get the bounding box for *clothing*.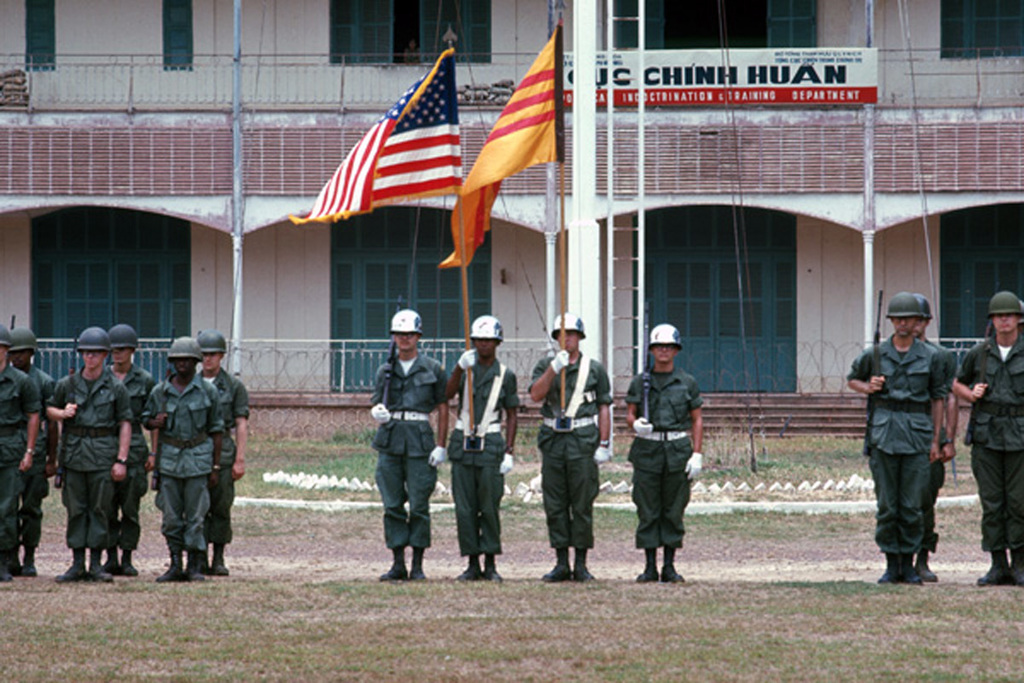
114 360 154 549.
